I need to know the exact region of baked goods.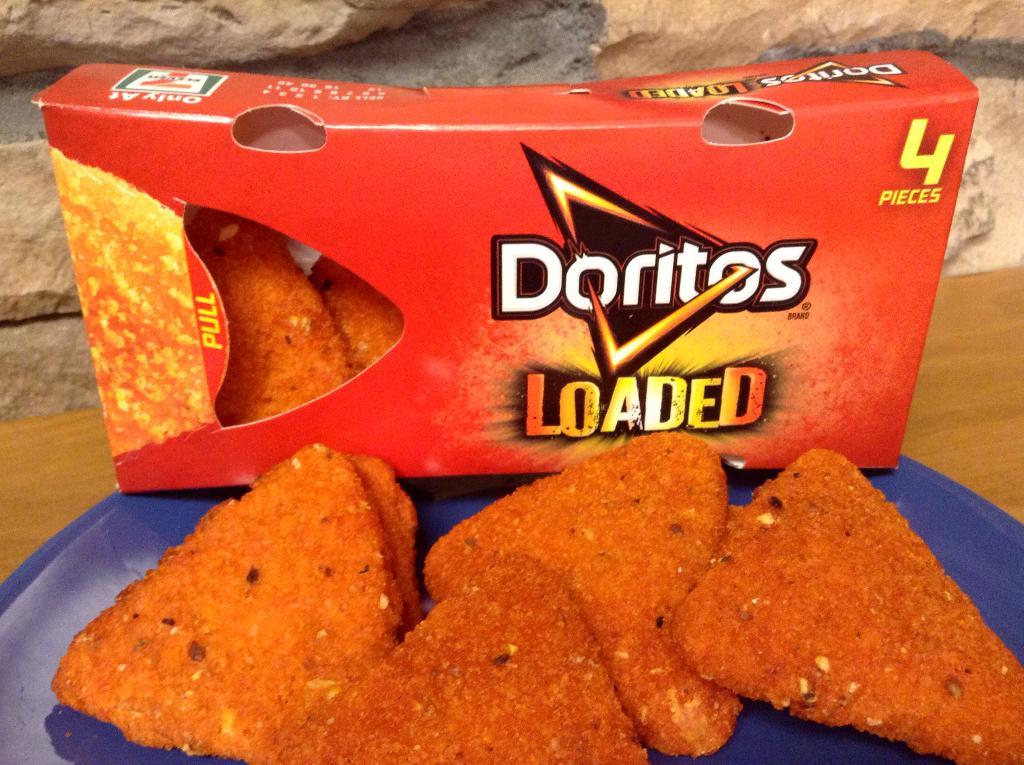
Region: box=[671, 440, 1023, 764].
